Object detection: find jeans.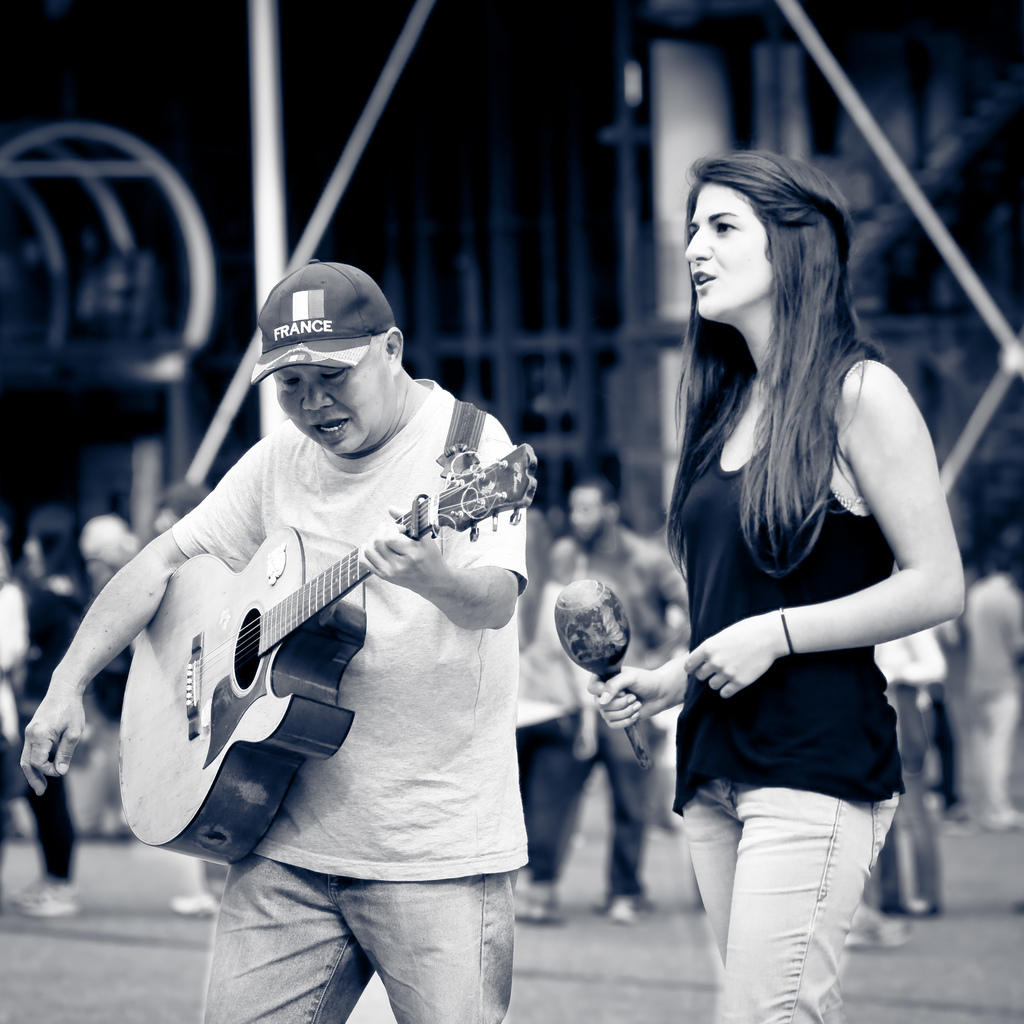
BBox(200, 831, 553, 1009).
